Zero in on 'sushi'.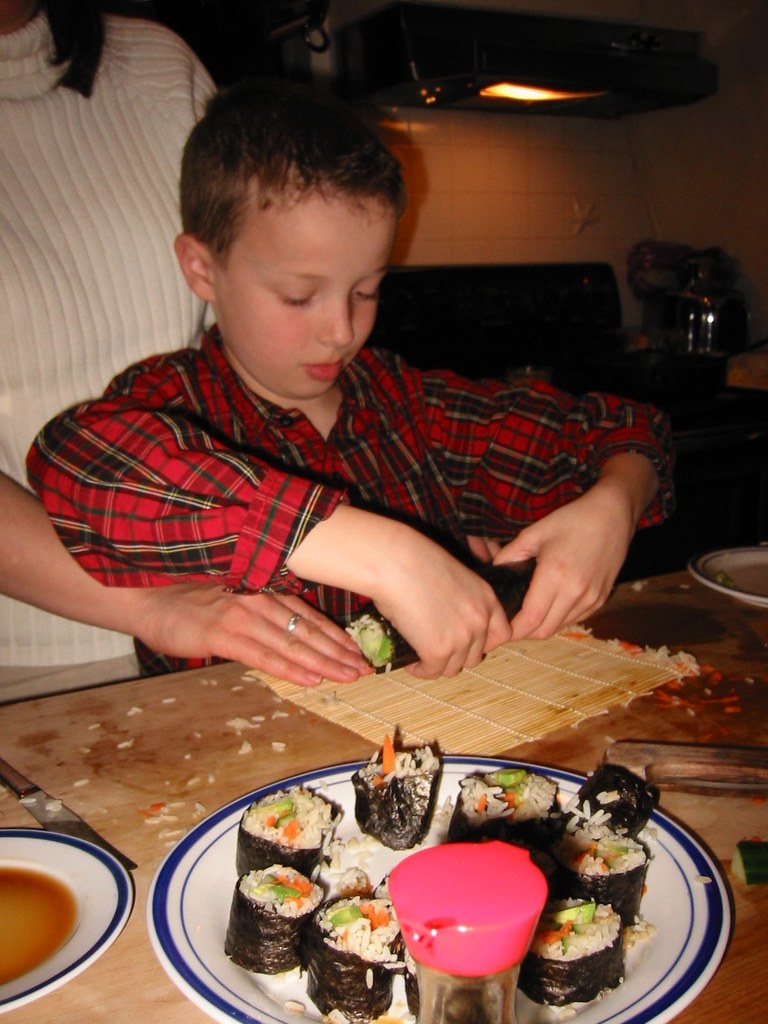
Zeroed in: {"x1": 233, "y1": 788, "x2": 338, "y2": 879}.
